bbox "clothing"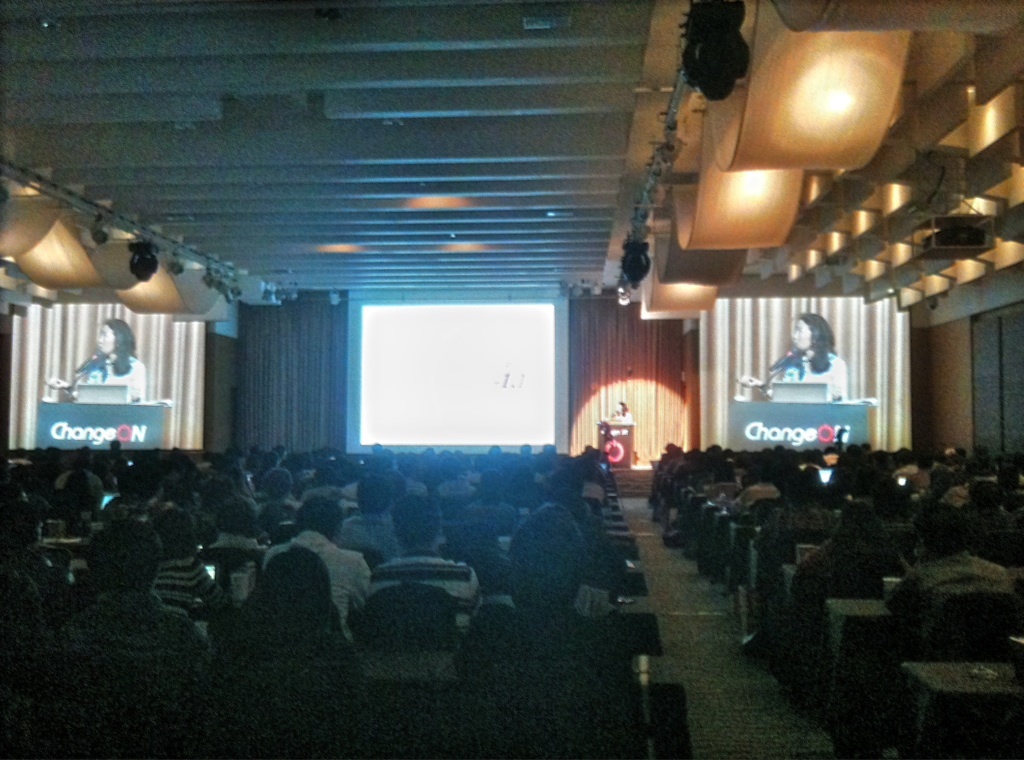
(783, 350, 844, 395)
